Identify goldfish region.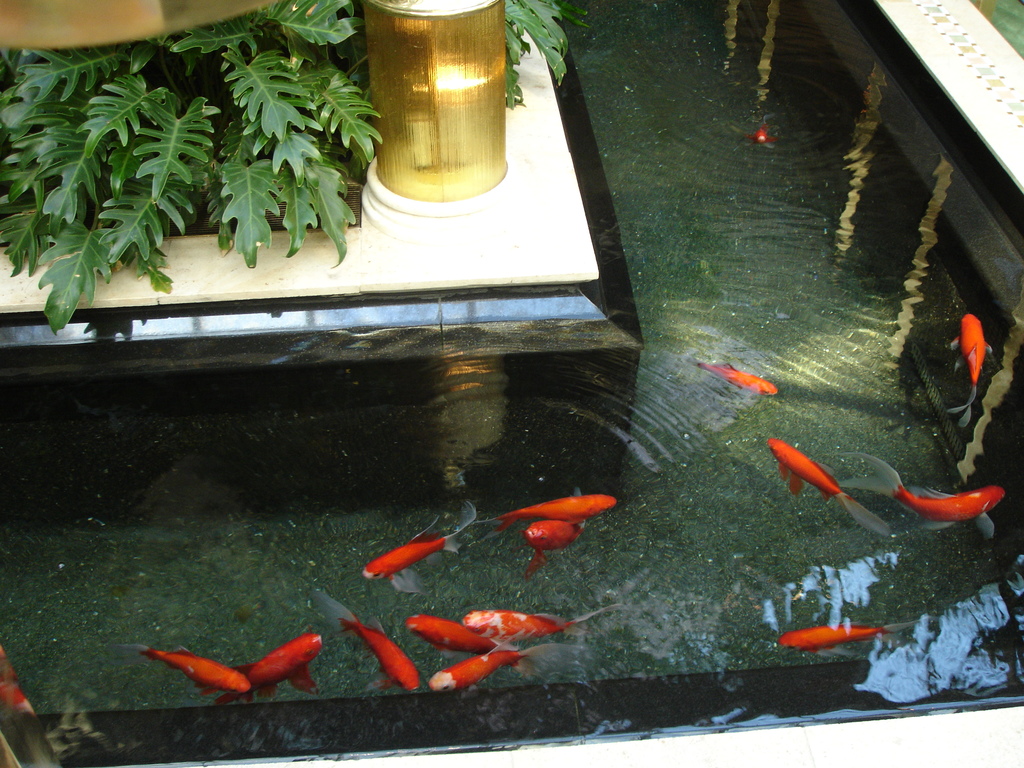
Region: crop(483, 500, 612, 529).
